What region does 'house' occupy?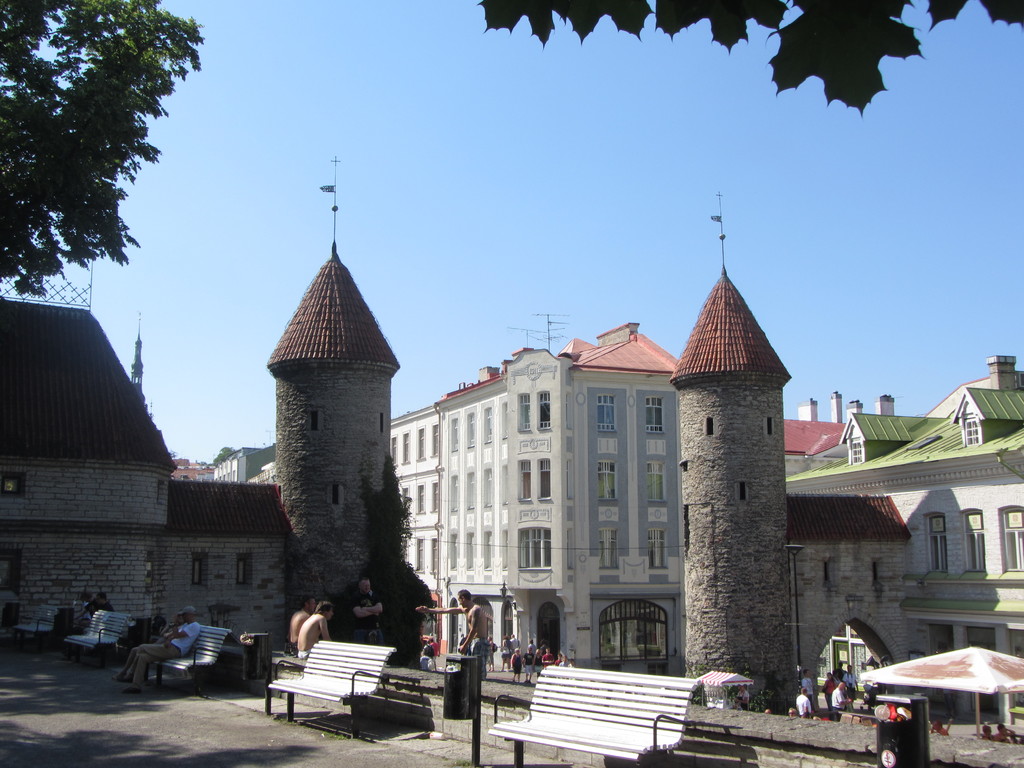
Rect(790, 500, 912, 671).
